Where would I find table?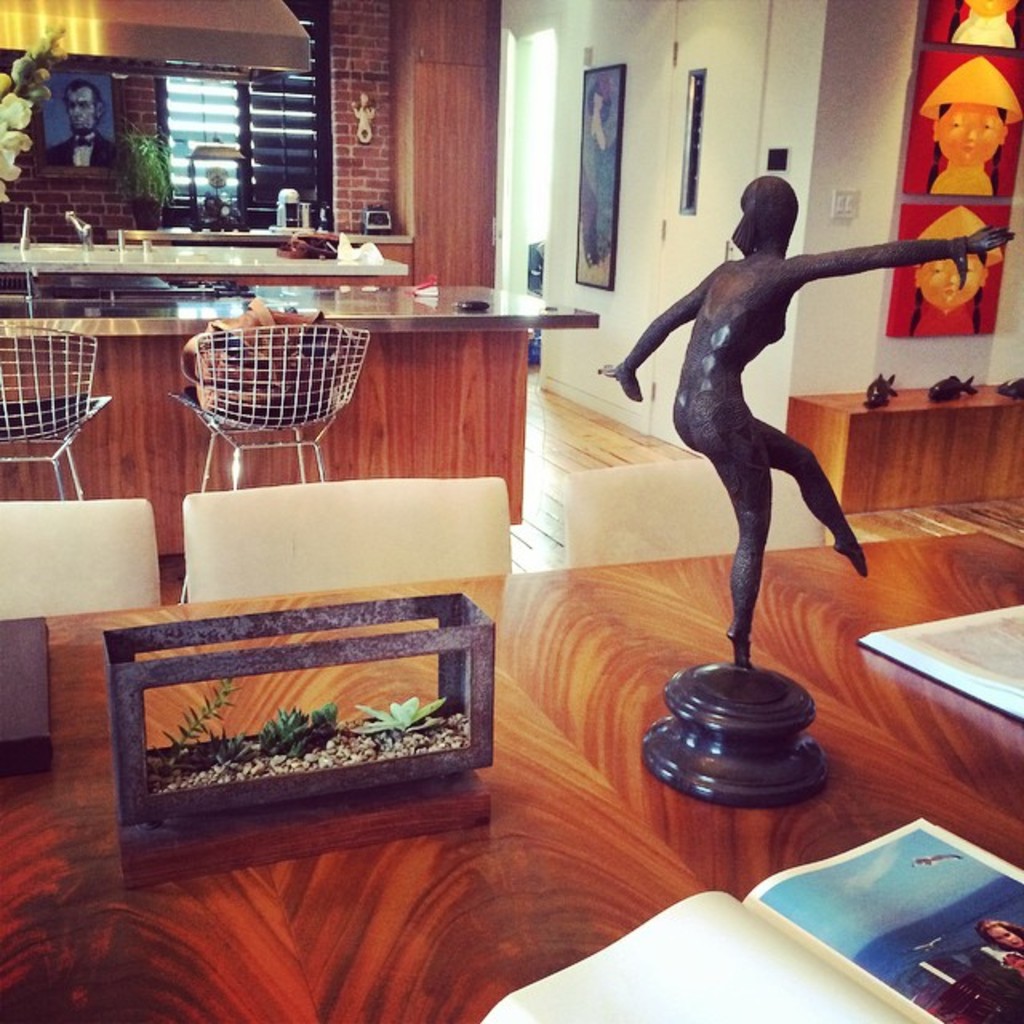
At {"left": 51, "top": 203, "right": 405, "bottom": 242}.
